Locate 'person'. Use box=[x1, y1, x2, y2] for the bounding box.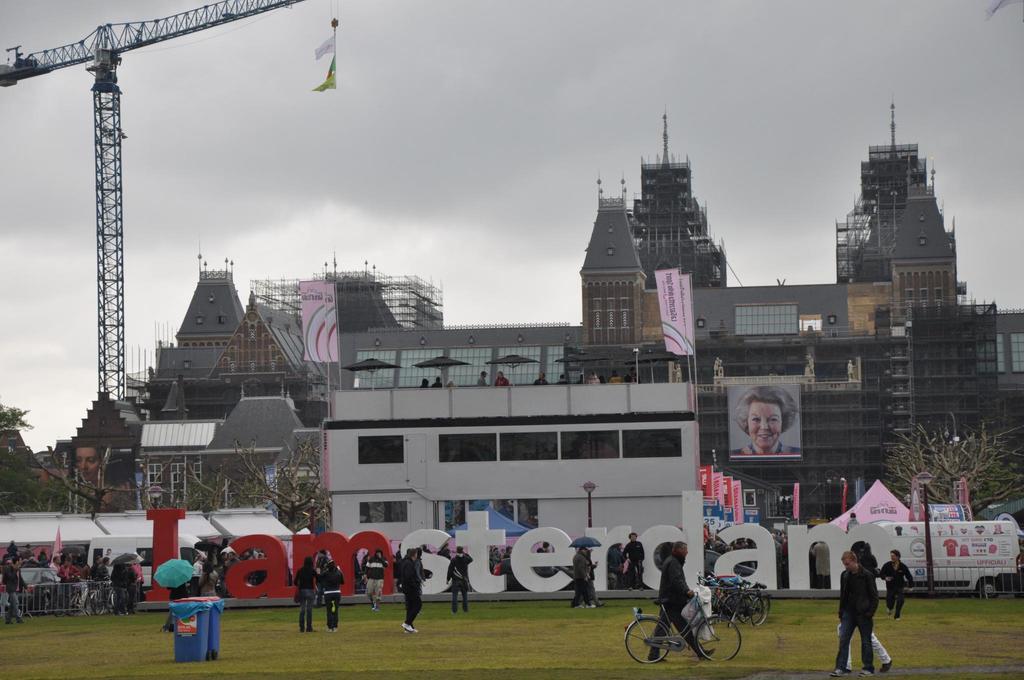
box=[844, 512, 861, 533].
